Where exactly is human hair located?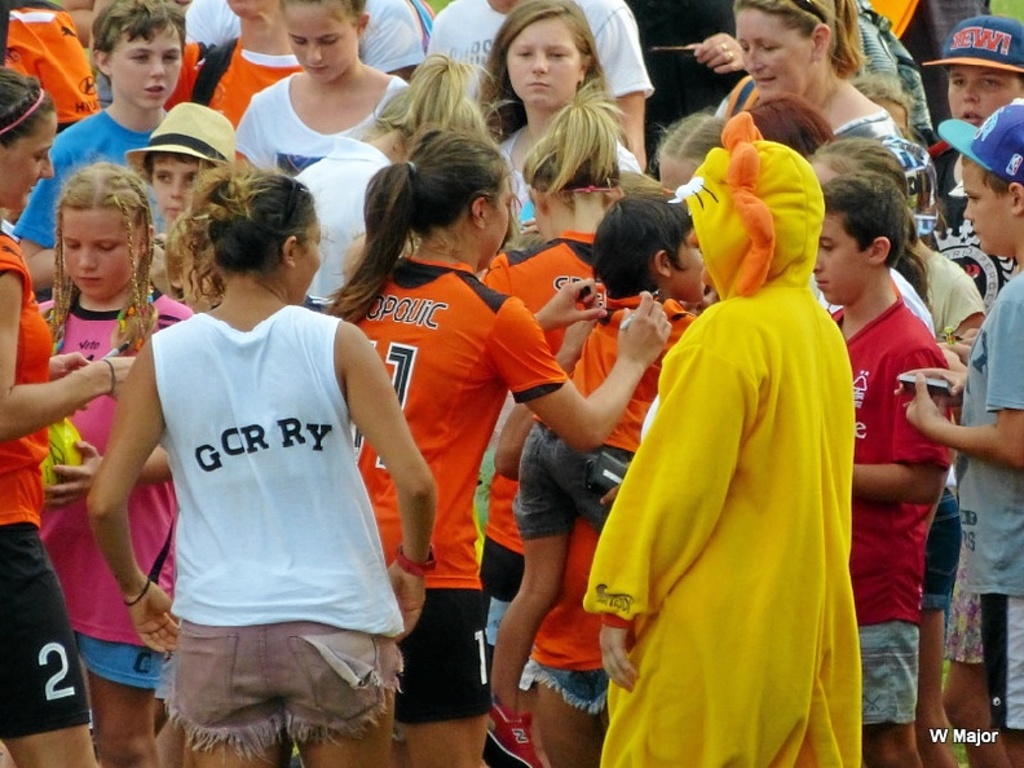
Its bounding box is [142,155,326,303].
